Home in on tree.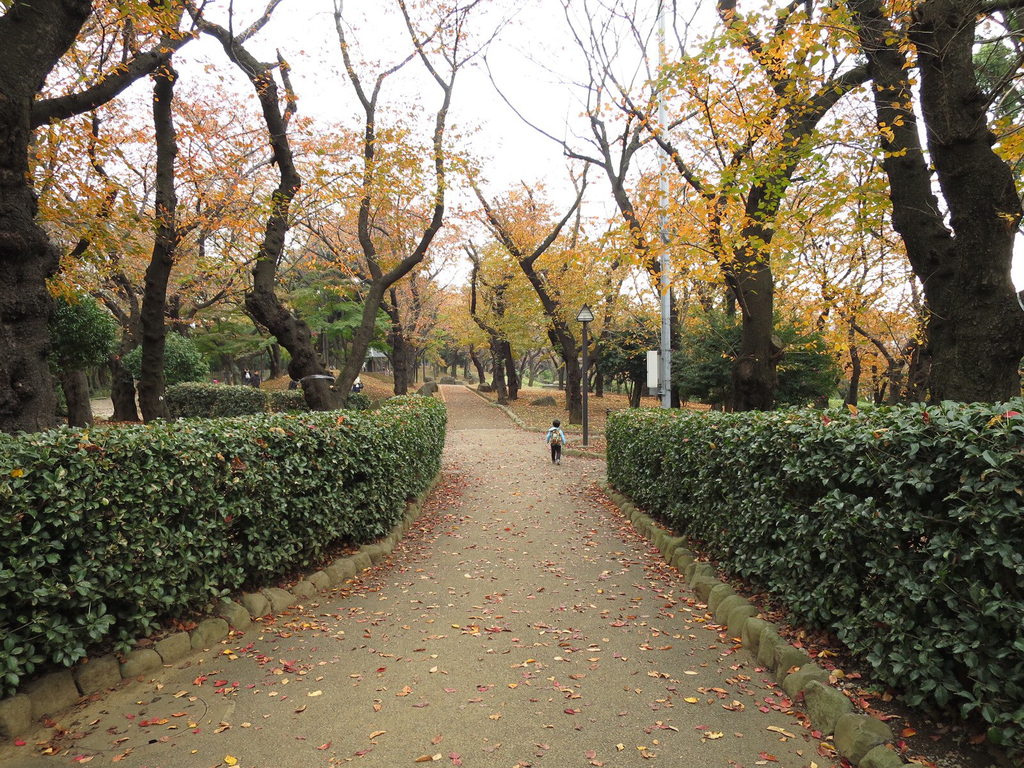
Homed in at 182,0,346,414.
